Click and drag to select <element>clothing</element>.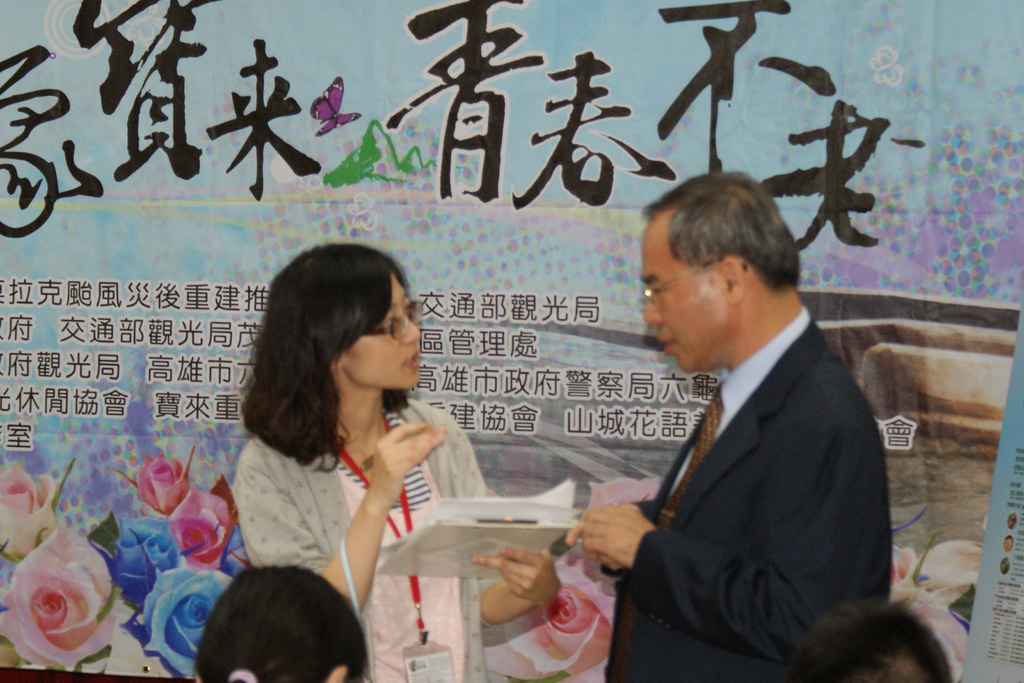
Selection: box(226, 394, 536, 682).
